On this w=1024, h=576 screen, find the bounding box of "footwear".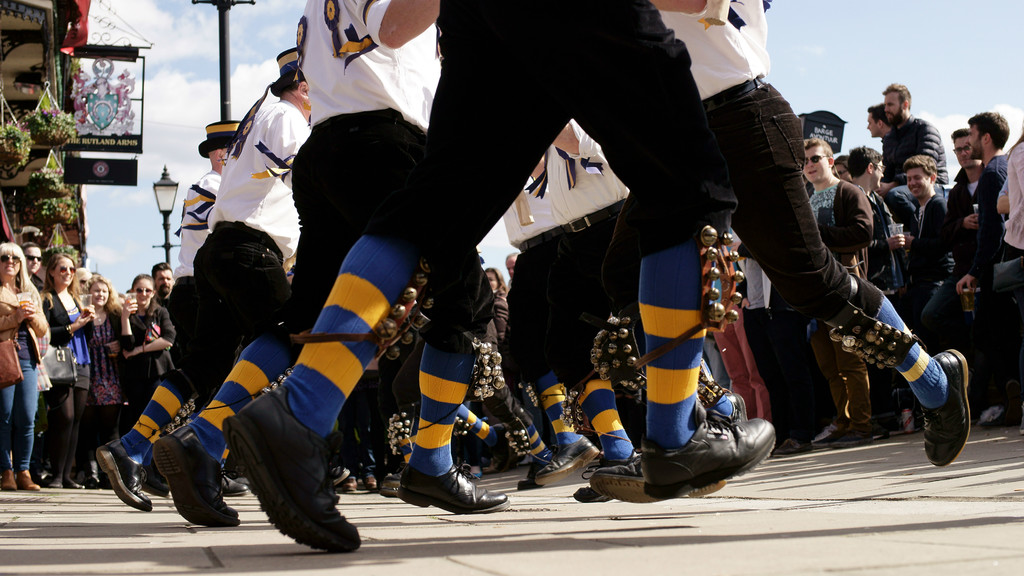
Bounding box: box(692, 391, 746, 495).
